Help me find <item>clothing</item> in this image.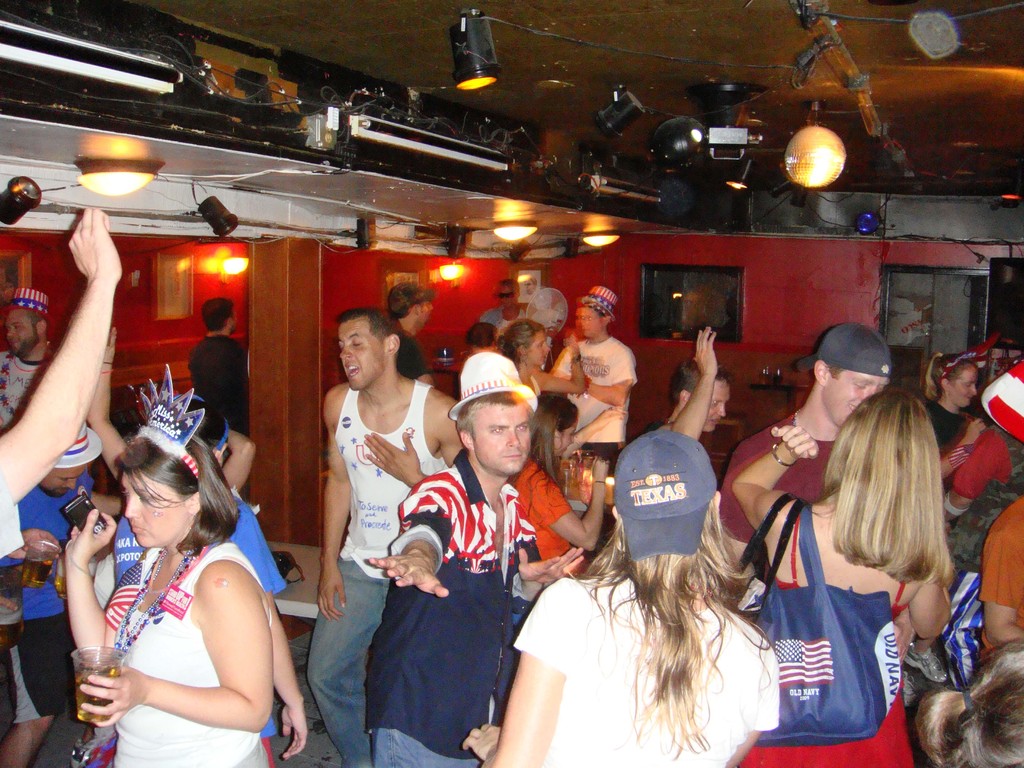
Found it: <region>541, 333, 634, 477</region>.
